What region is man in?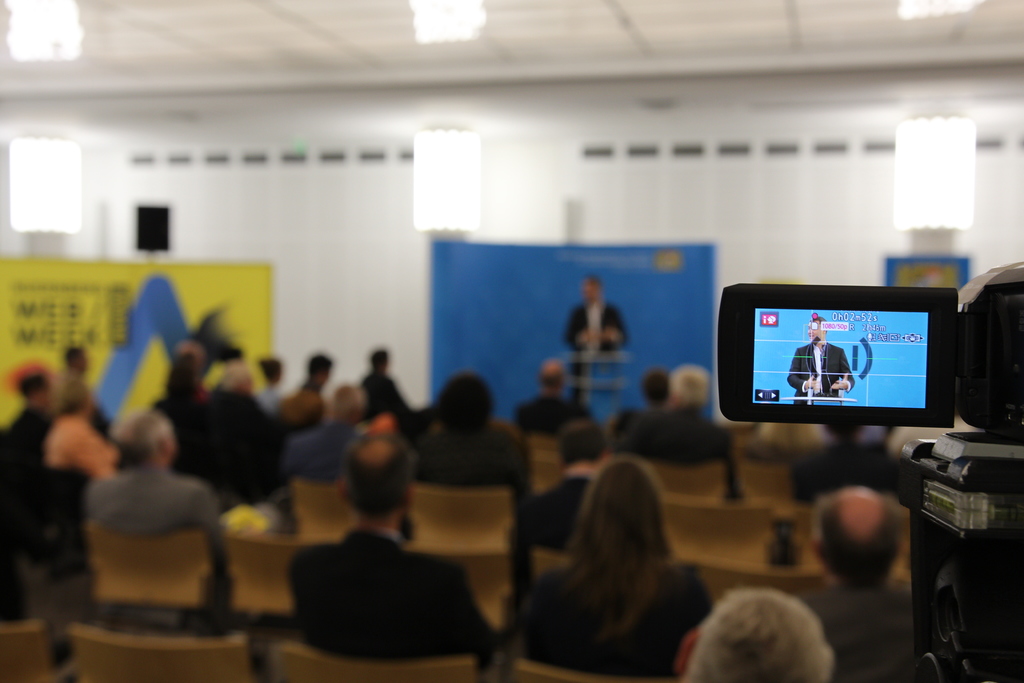
Rect(294, 354, 337, 420).
